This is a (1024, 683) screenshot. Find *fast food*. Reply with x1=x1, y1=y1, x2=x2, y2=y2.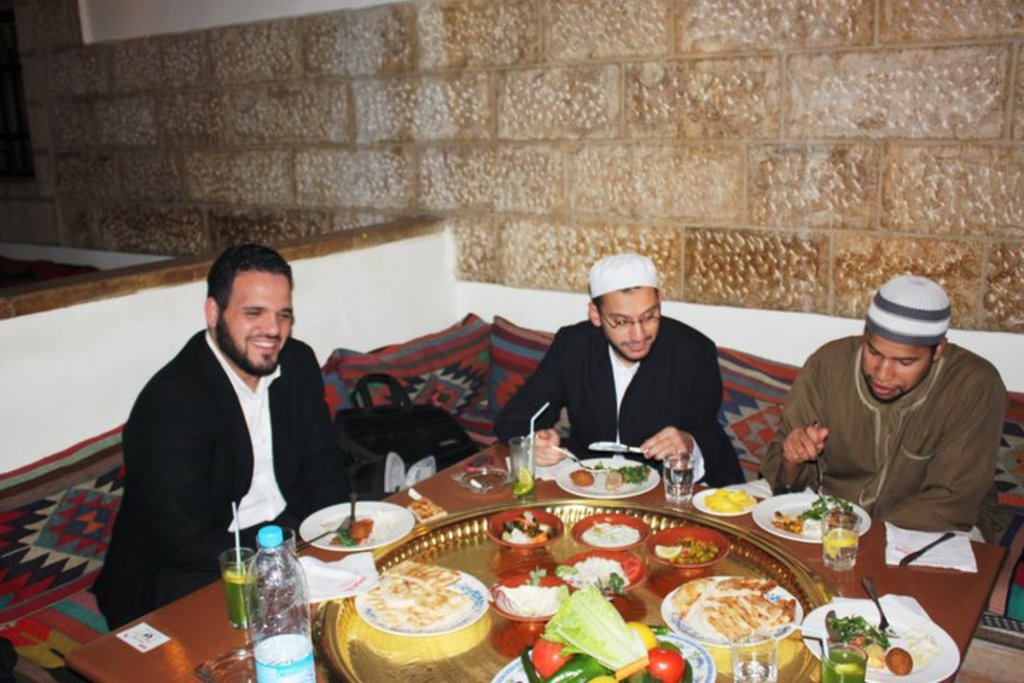
x1=558, y1=556, x2=630, y2=588.
